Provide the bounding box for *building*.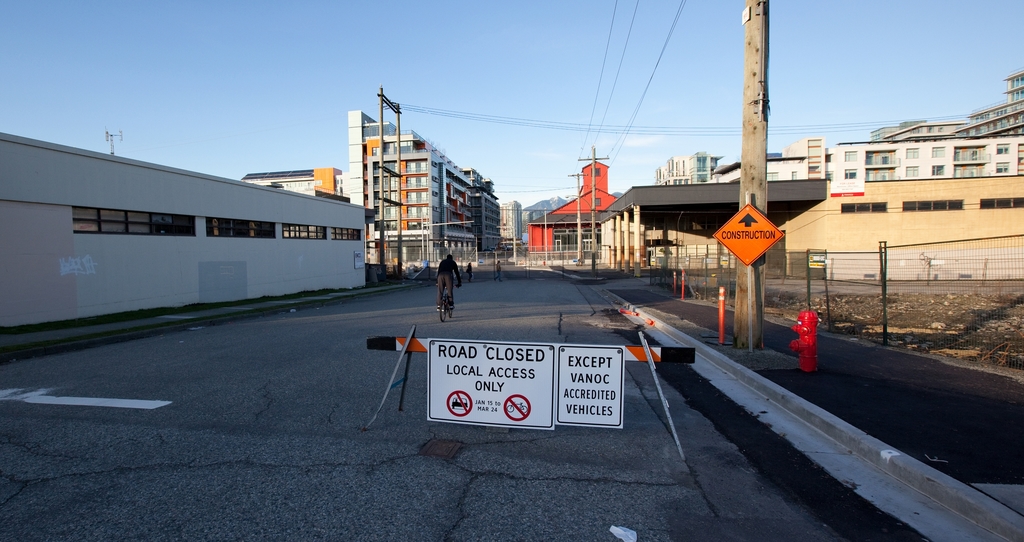
crop(598, 180, 826, 265).
